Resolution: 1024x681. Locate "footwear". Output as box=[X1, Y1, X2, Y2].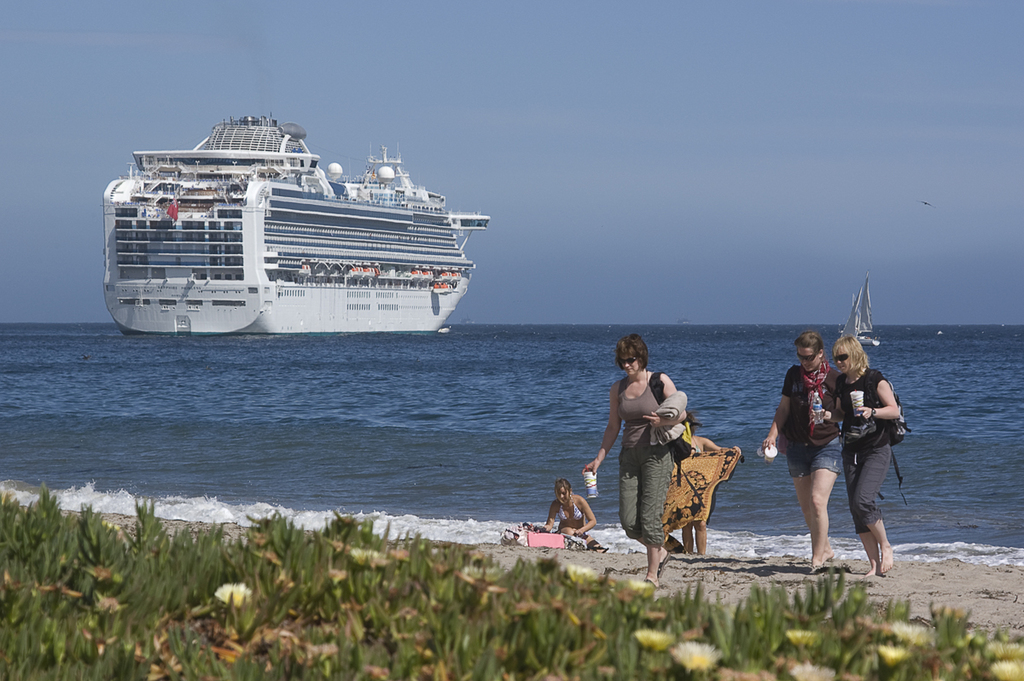
box=[657, 554, 671, 579].
